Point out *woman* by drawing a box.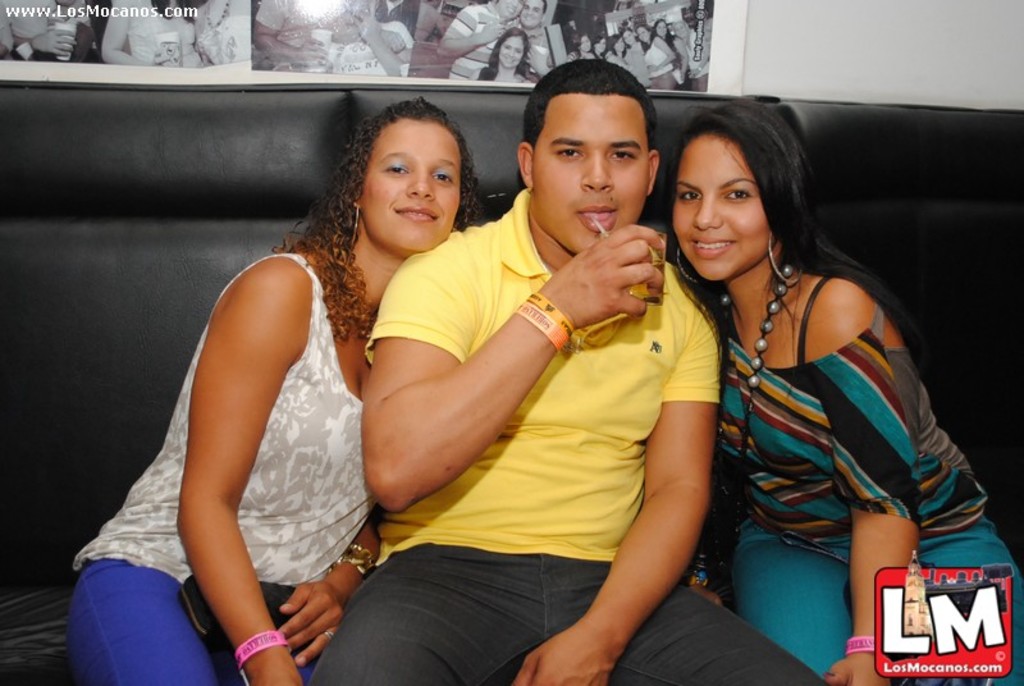
locate(607, 31, 628, 70).
